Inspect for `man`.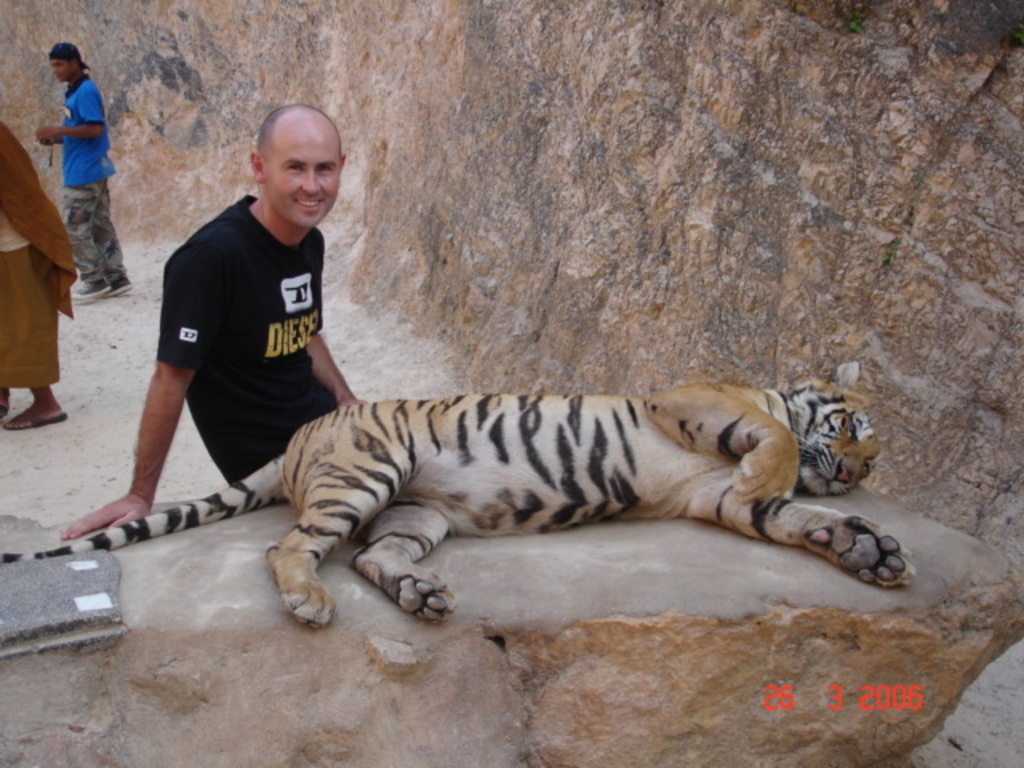
Inspection: box=[30, 46, 139, 304].
